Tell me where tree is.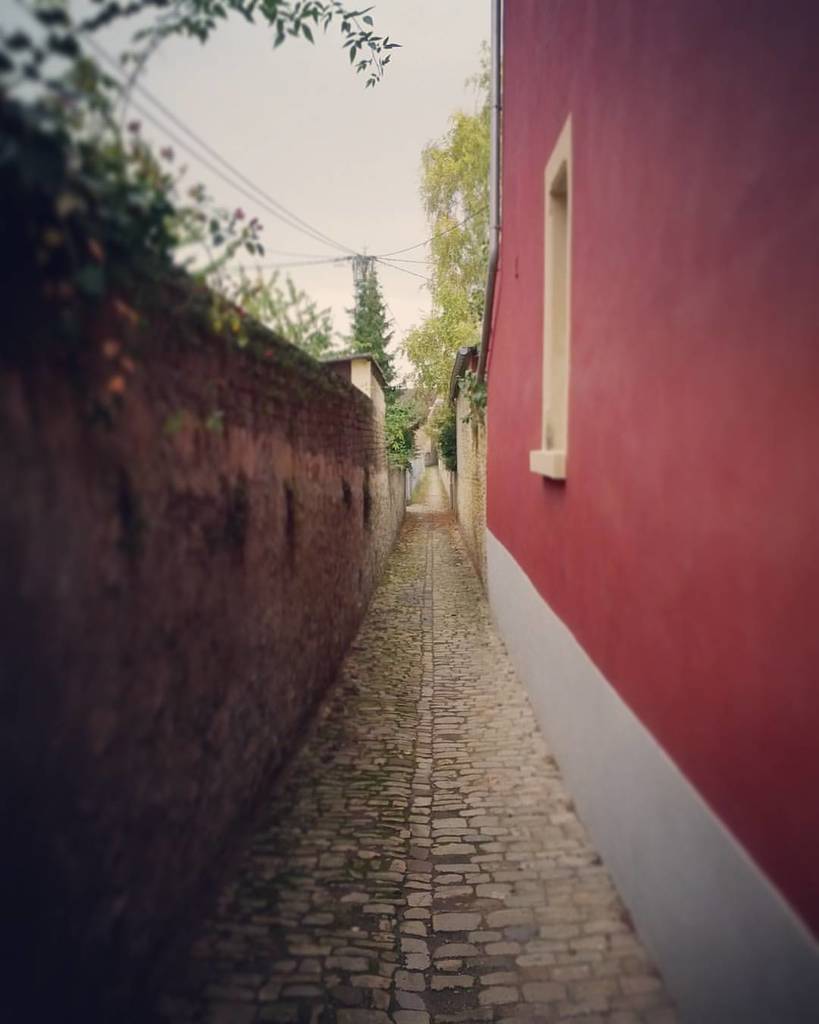
tree is at <bbox>422, 89, 500, 435</bbox>.
